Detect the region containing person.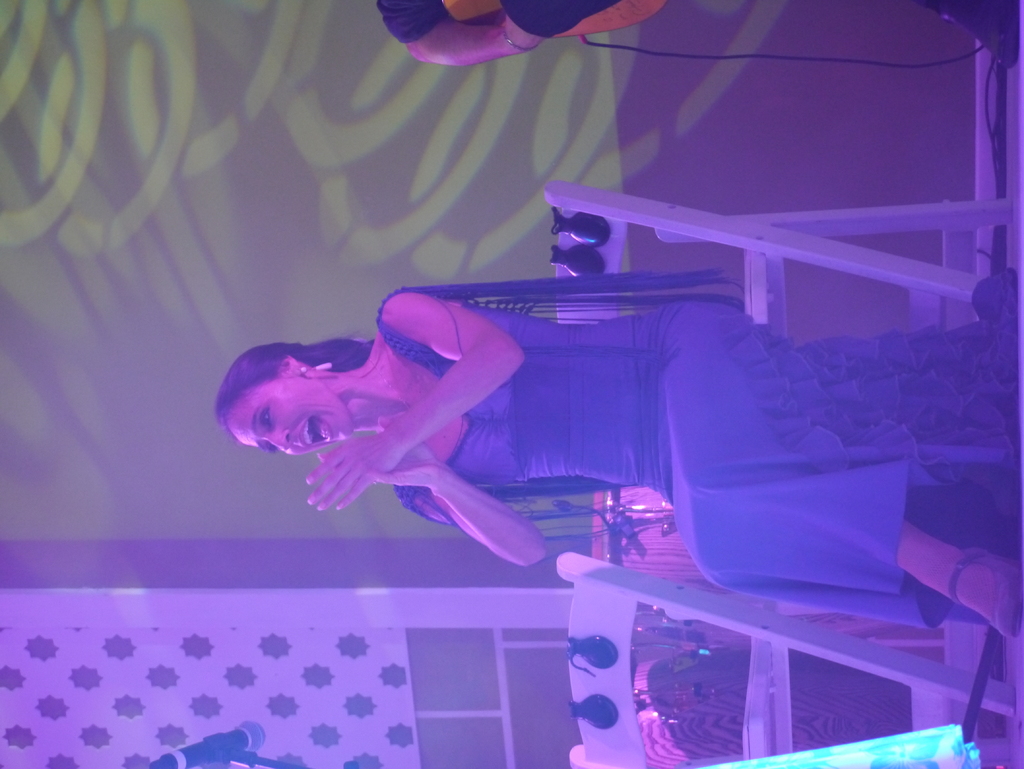
223/300/1023/644.
